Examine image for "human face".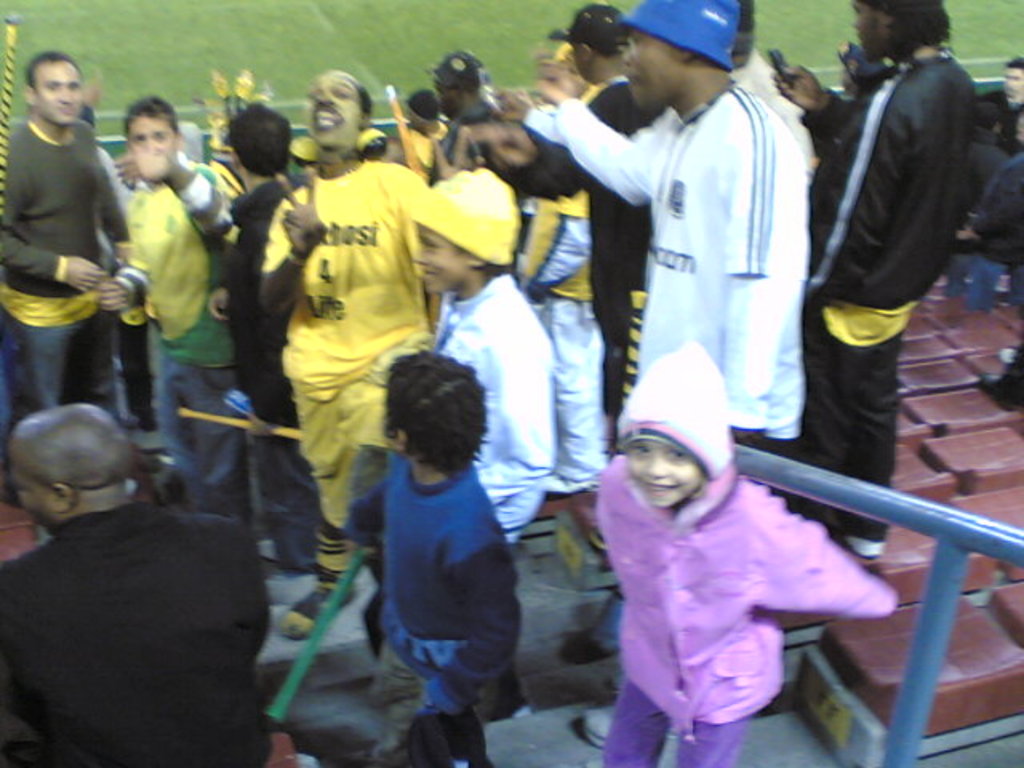
Examination result: Rect(851, 0, 882, 61).
